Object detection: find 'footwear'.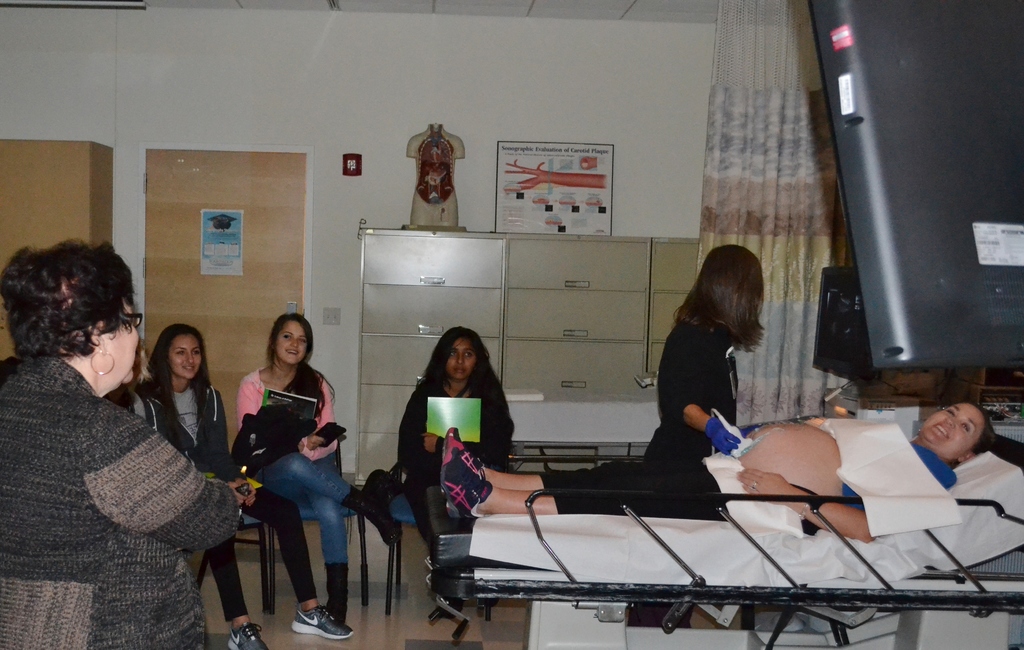
select_region(223, 620, 273, 649).
